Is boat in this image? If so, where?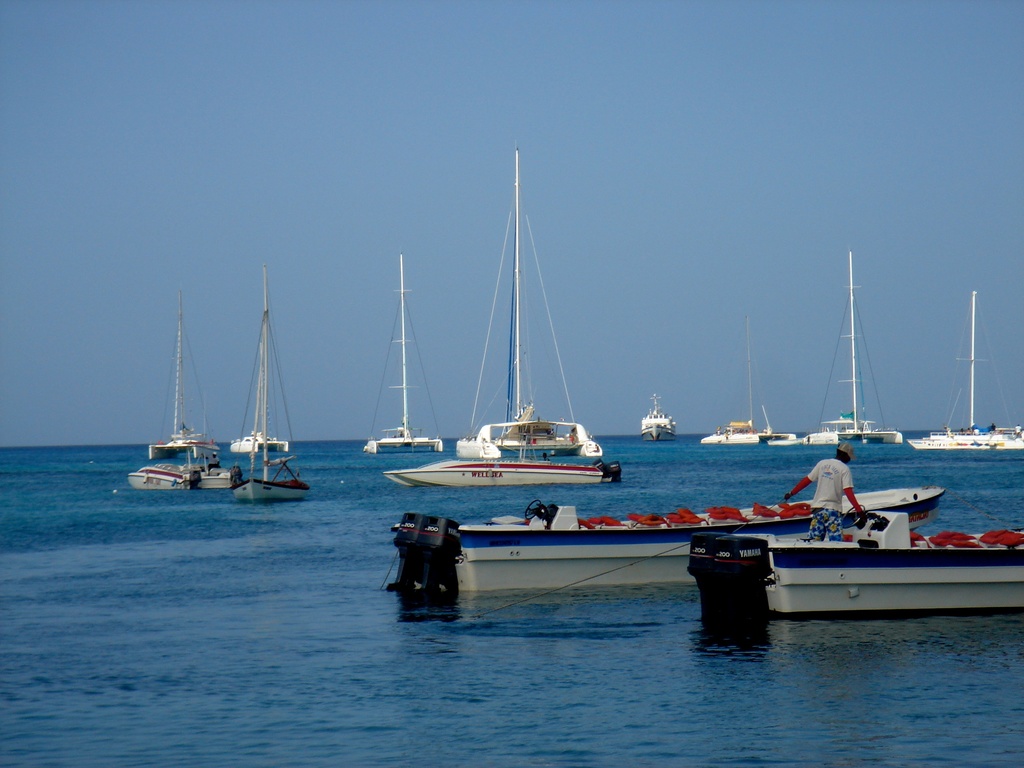
Yes, at [left=677, top=533, right=1023, bottom=612].
